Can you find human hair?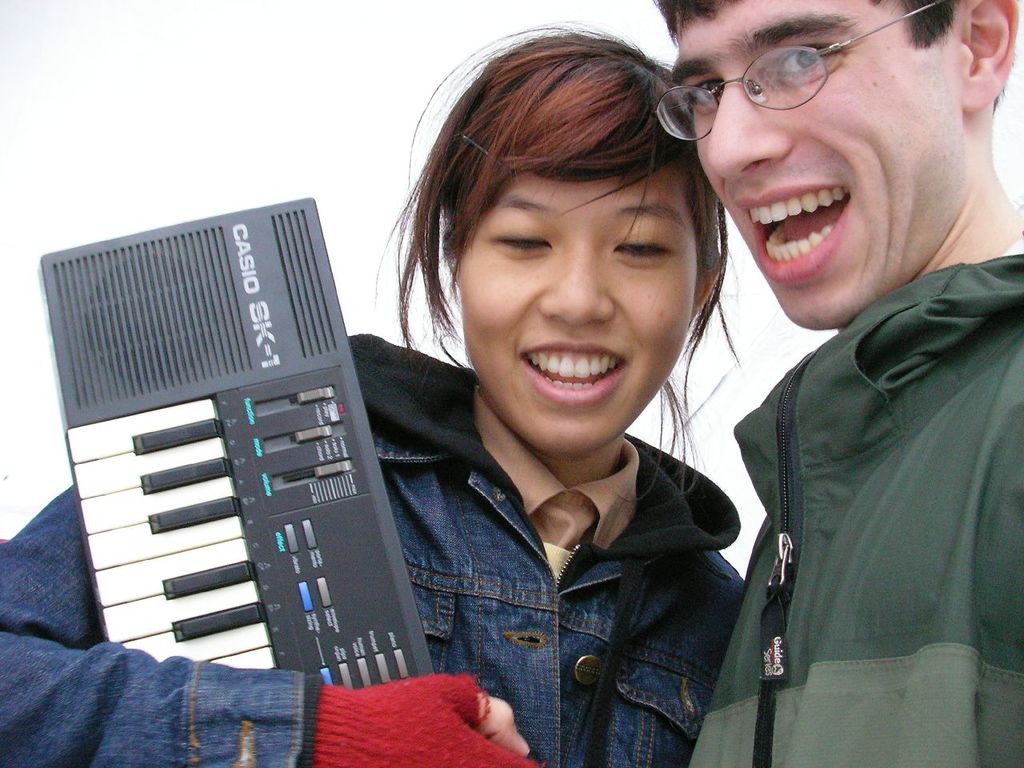
Yes, bounding box: BBox(367, 23, 746, 517).
